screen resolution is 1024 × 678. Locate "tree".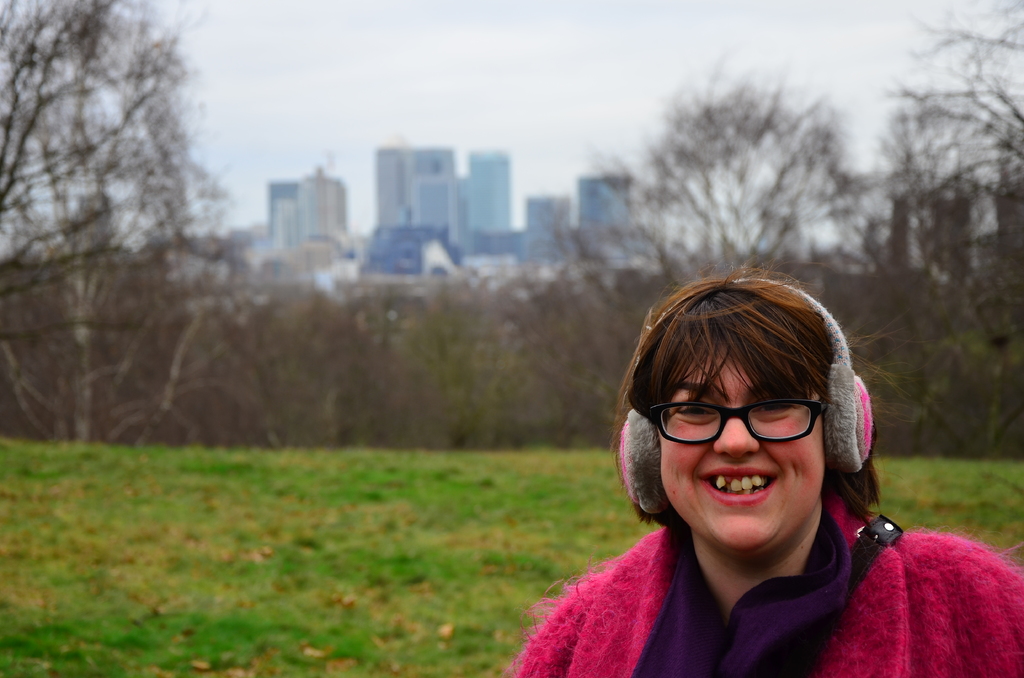
[x1=594, y1=83, x2=883, y2=302].
